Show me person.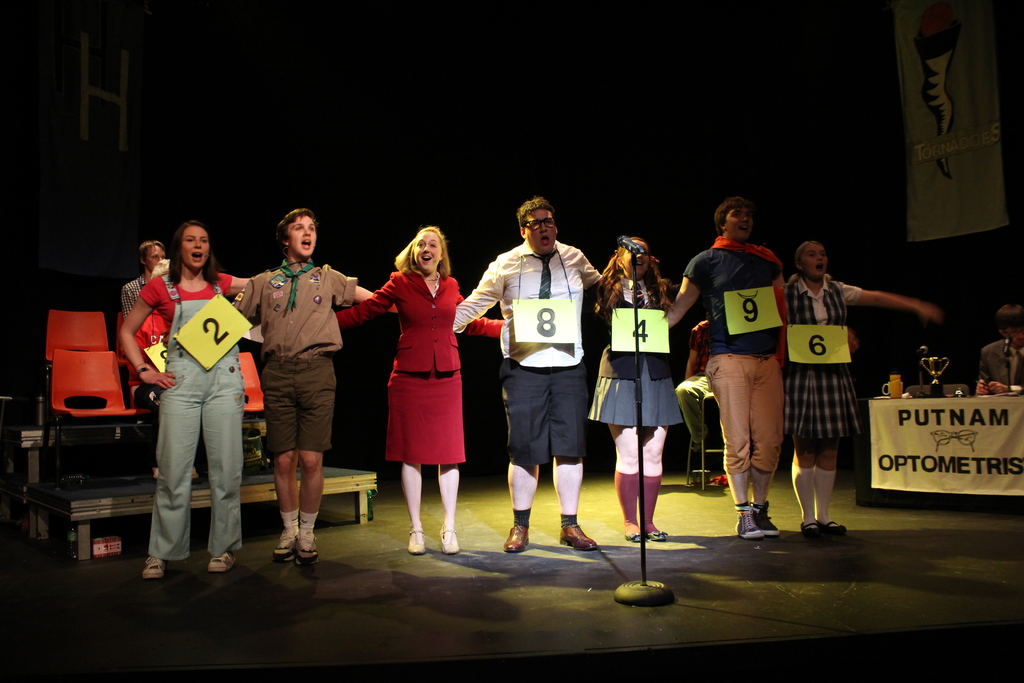
person is here: 664, 197, 795, 539.
